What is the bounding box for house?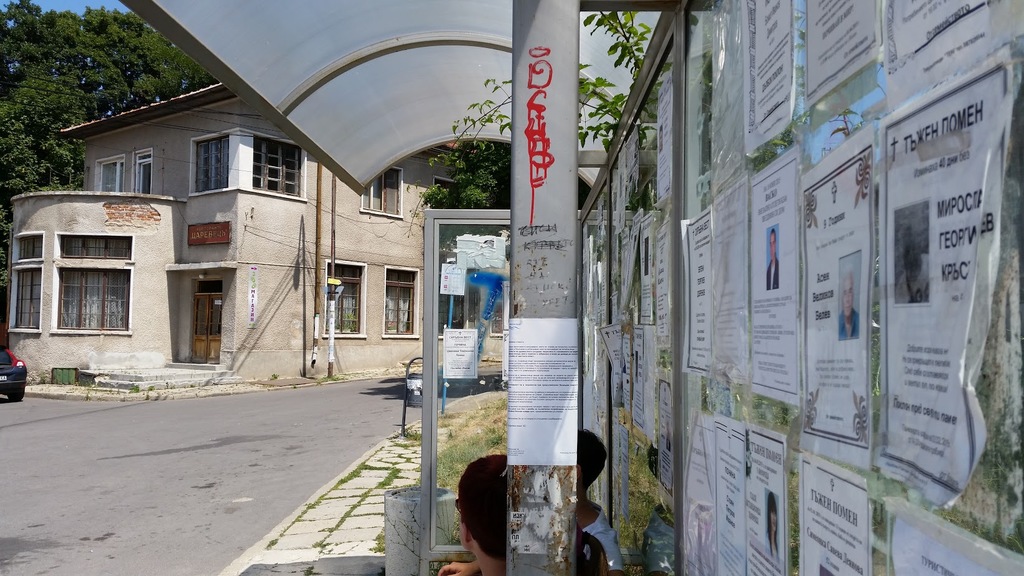
region(92, 75, 408, 394).
